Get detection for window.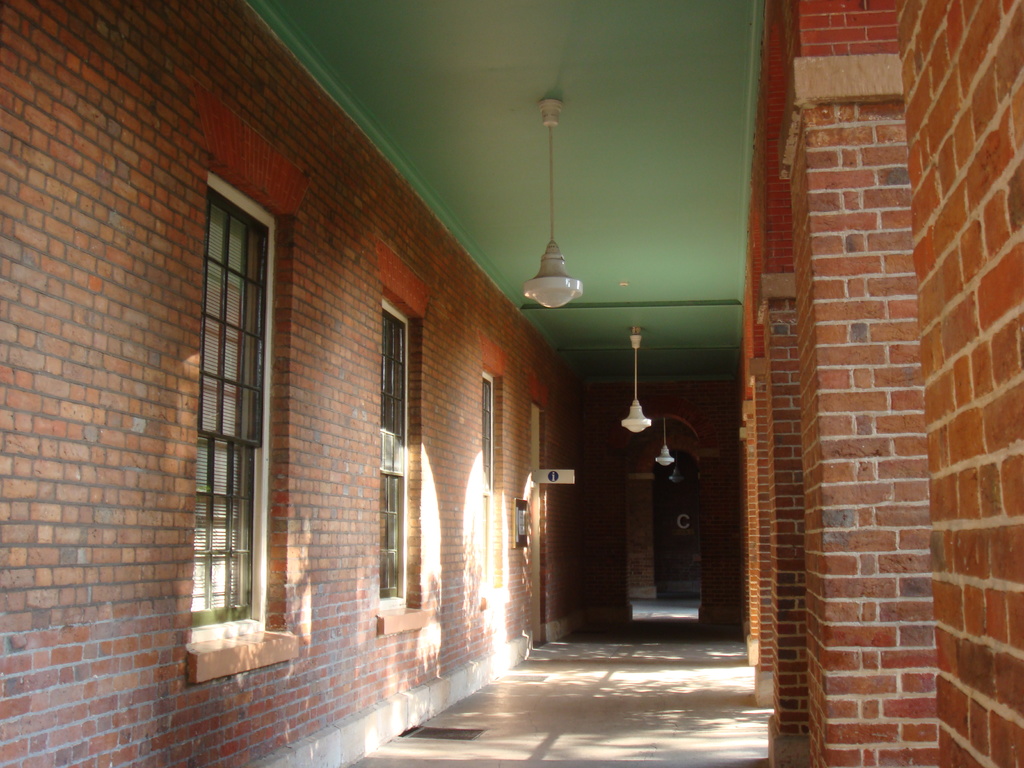
Detection: crop(196, 164, 303, 681).
